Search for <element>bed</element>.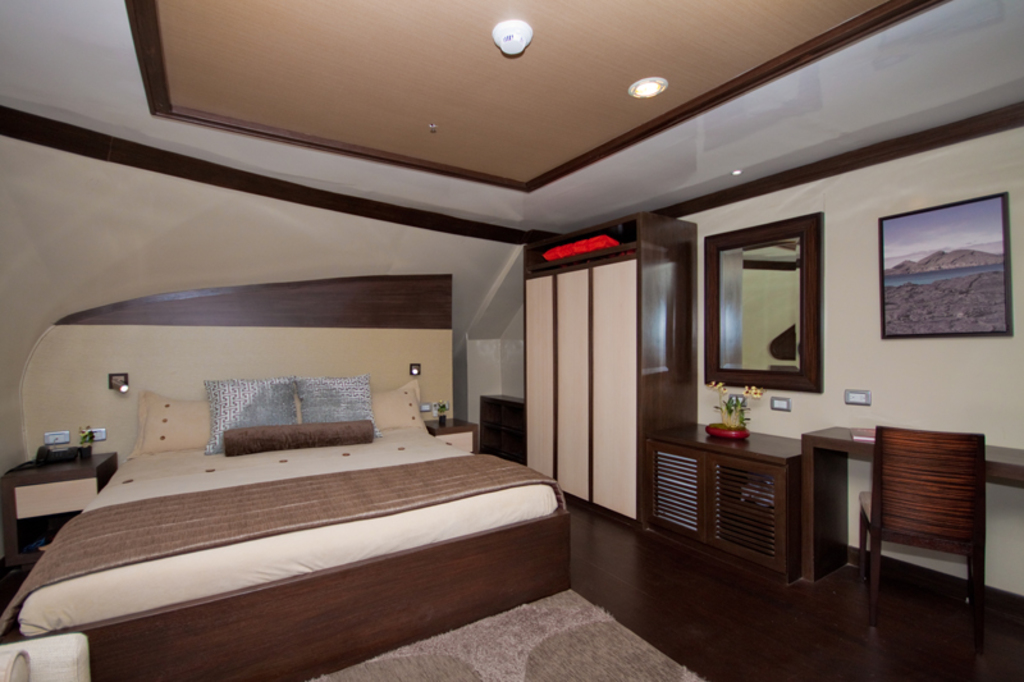
Found at <bbox>0, 267, 576, 681</bbox>.
